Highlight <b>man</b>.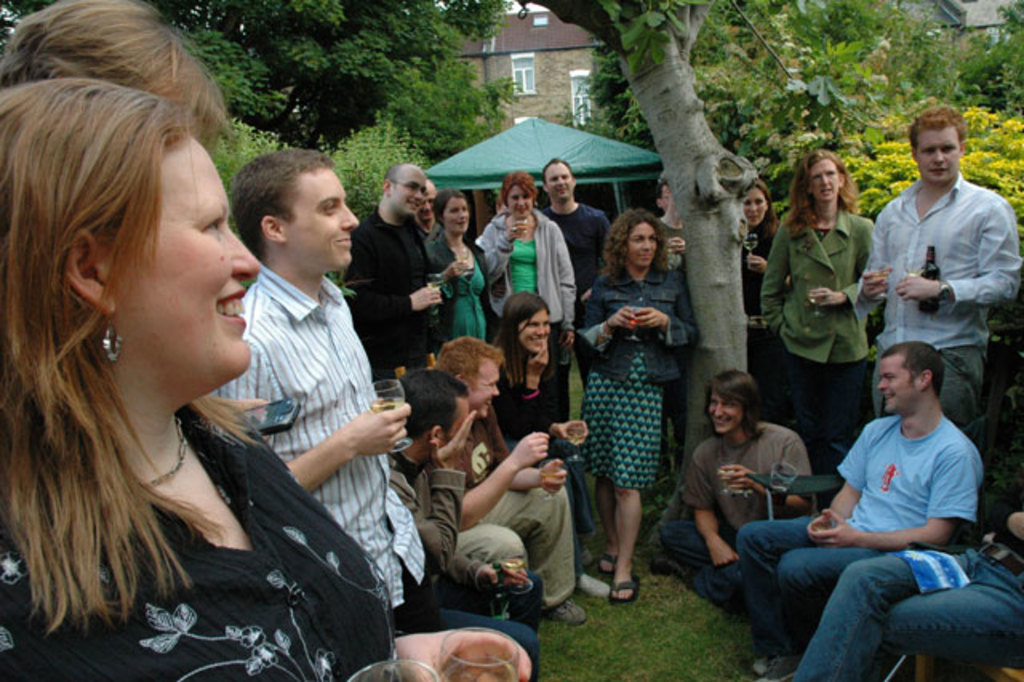
Highlighted region: region(858, 99, 1022, 434).
